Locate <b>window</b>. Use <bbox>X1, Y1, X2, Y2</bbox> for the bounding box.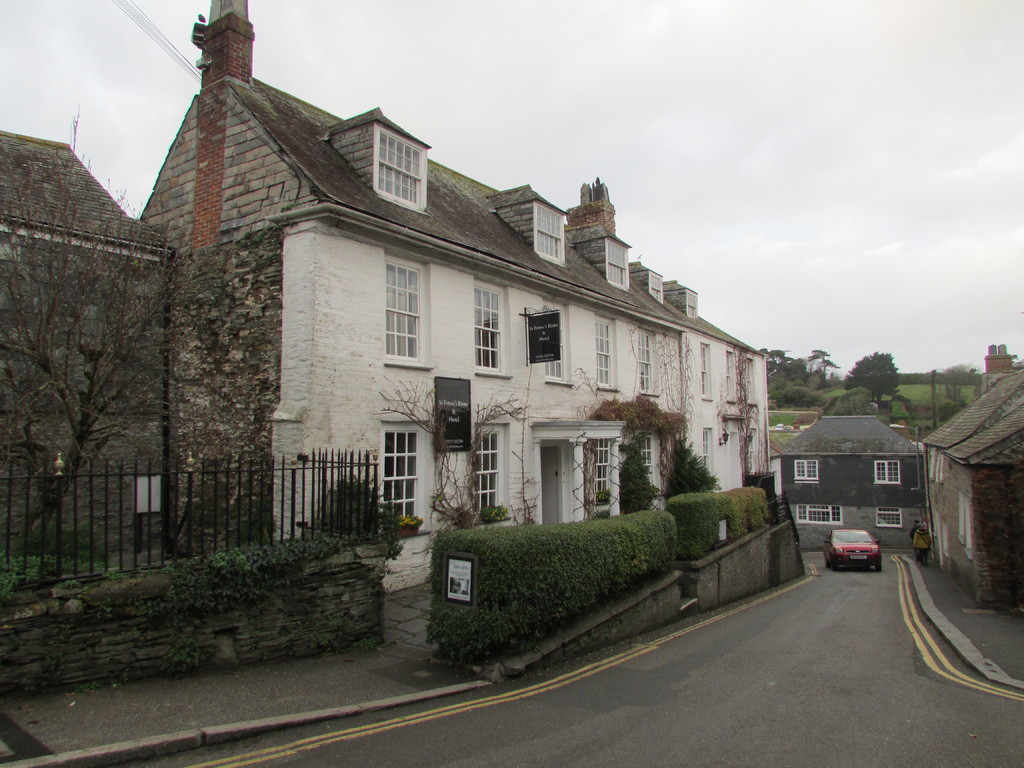
<bbox>371, 412, 435, 508</bbox>.
